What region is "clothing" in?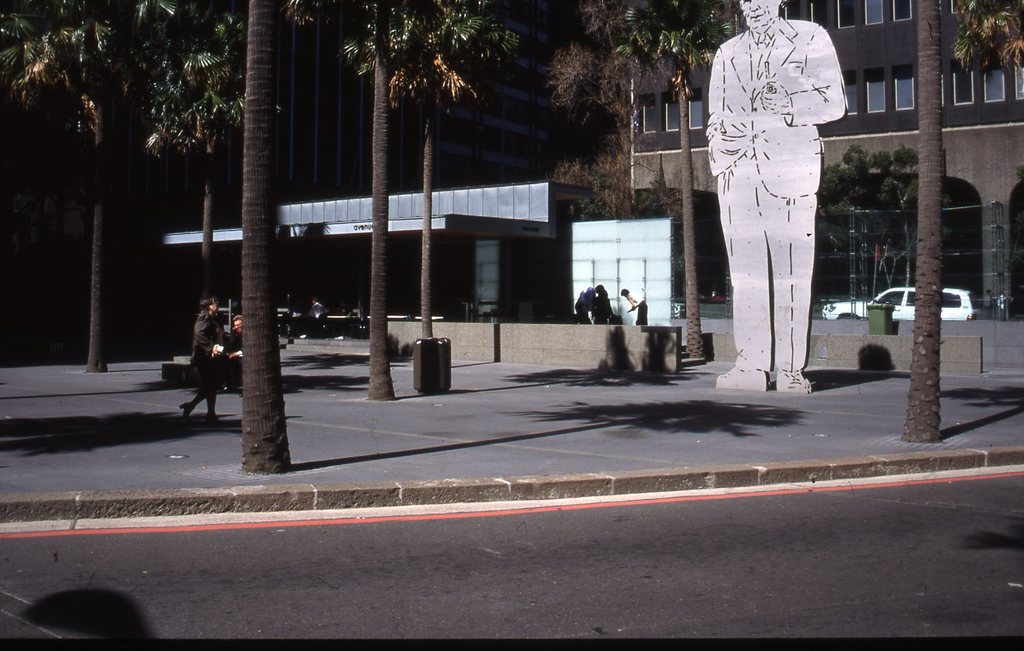
(709, 13, 857, 400).
